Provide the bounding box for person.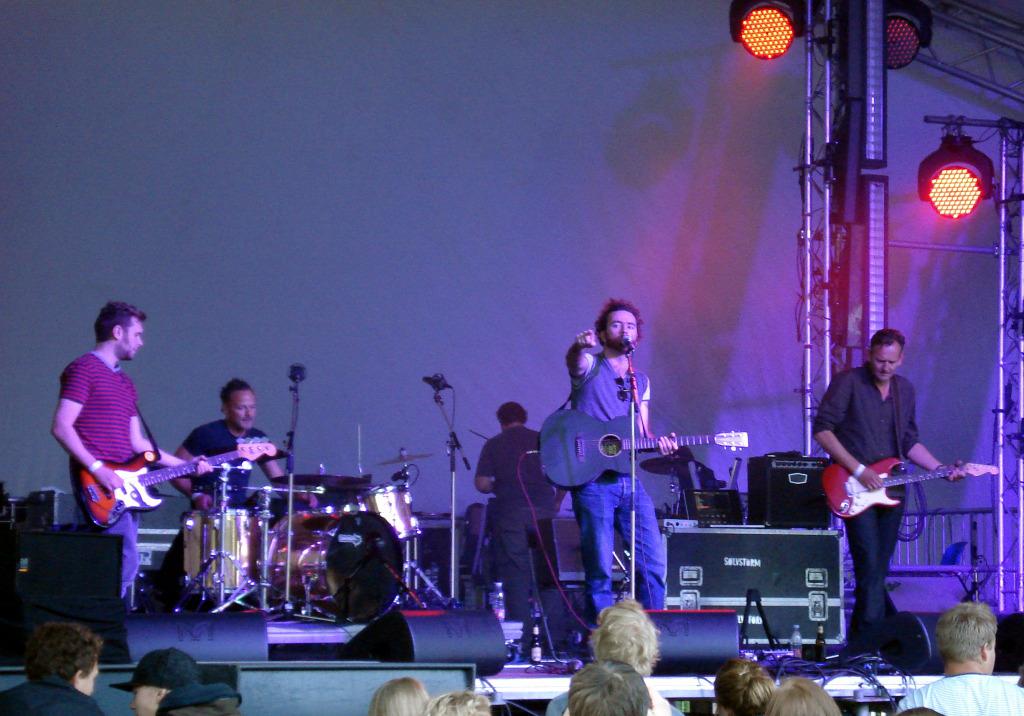
Rect(558, 298, 678, 650).
